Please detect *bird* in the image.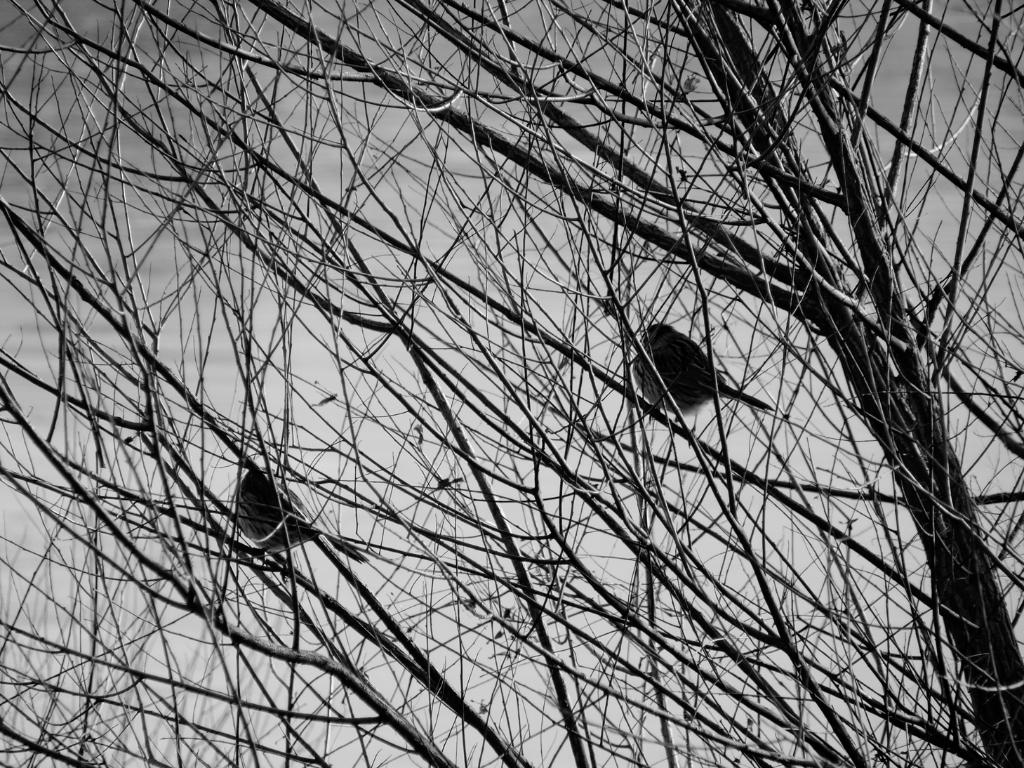
l=630, t=321, r=773, b=425.
